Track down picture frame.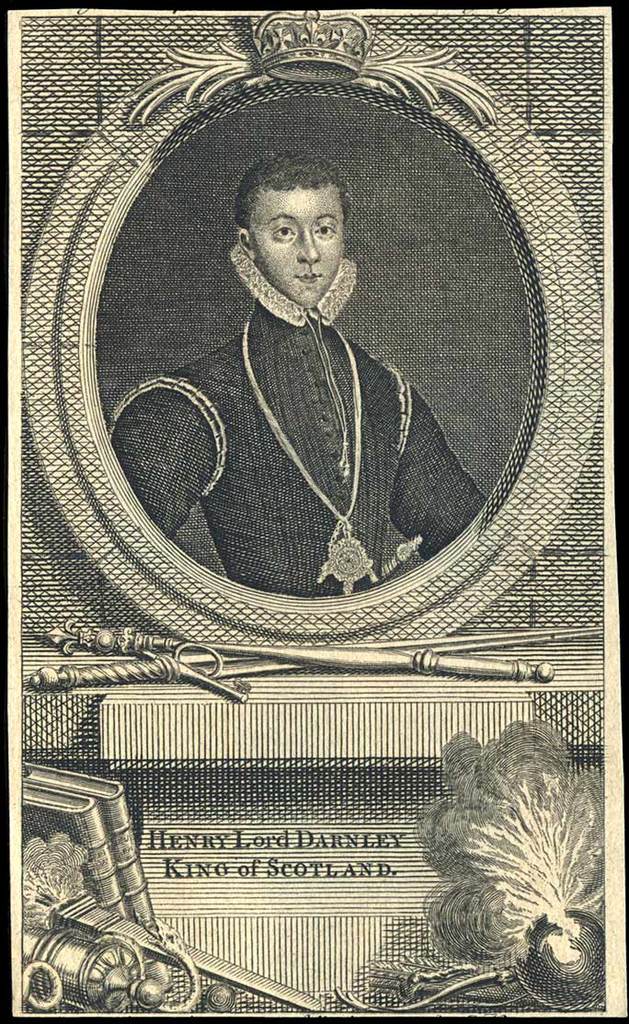
Tracked to bbox(22, 6, 599, 650).
